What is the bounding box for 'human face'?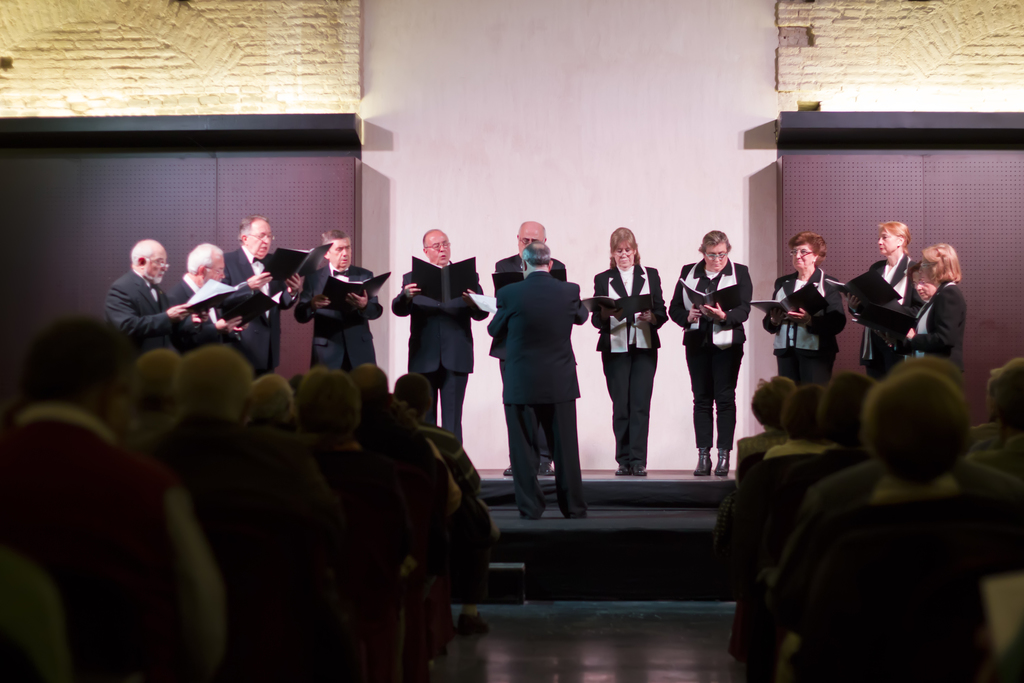
x1=330 y1=237 x2=351 y2=267.
